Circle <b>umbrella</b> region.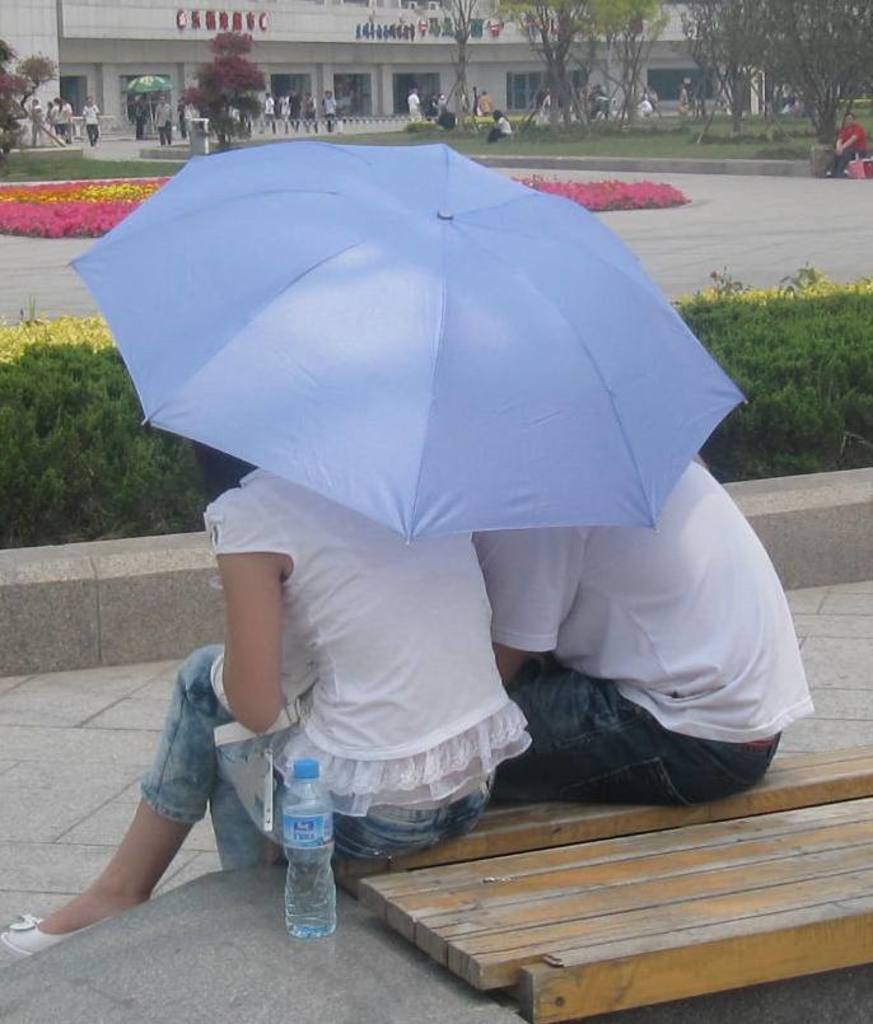
Region: {"x1": 69, "y1": 142, "x2": 747, "y2": 543}.
